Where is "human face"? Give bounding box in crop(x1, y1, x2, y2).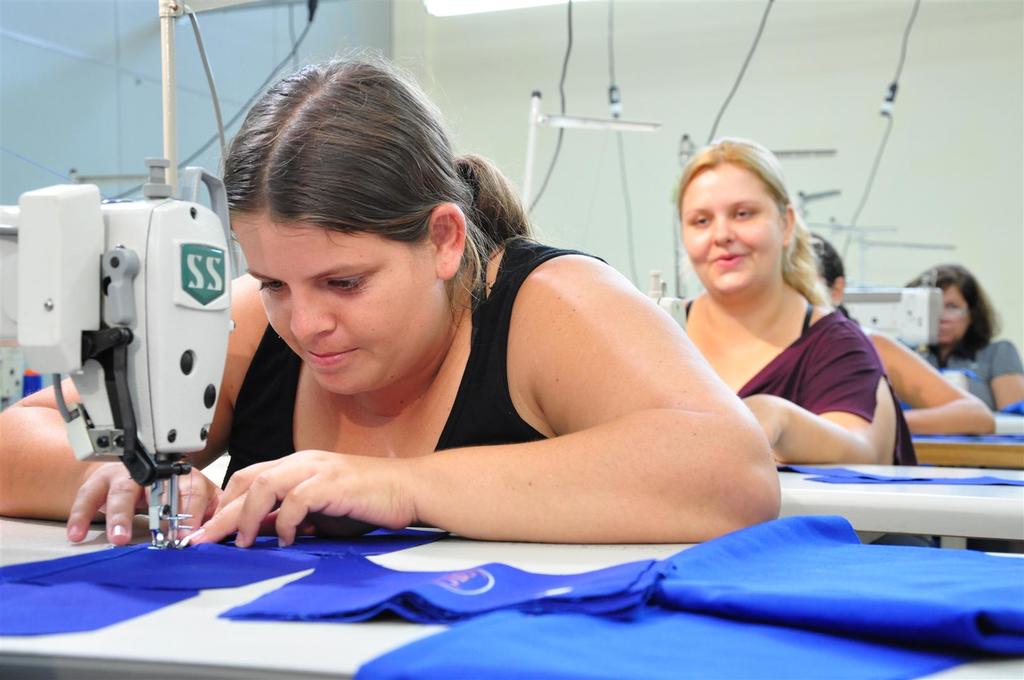
crop(938, 283, 970, 344).
